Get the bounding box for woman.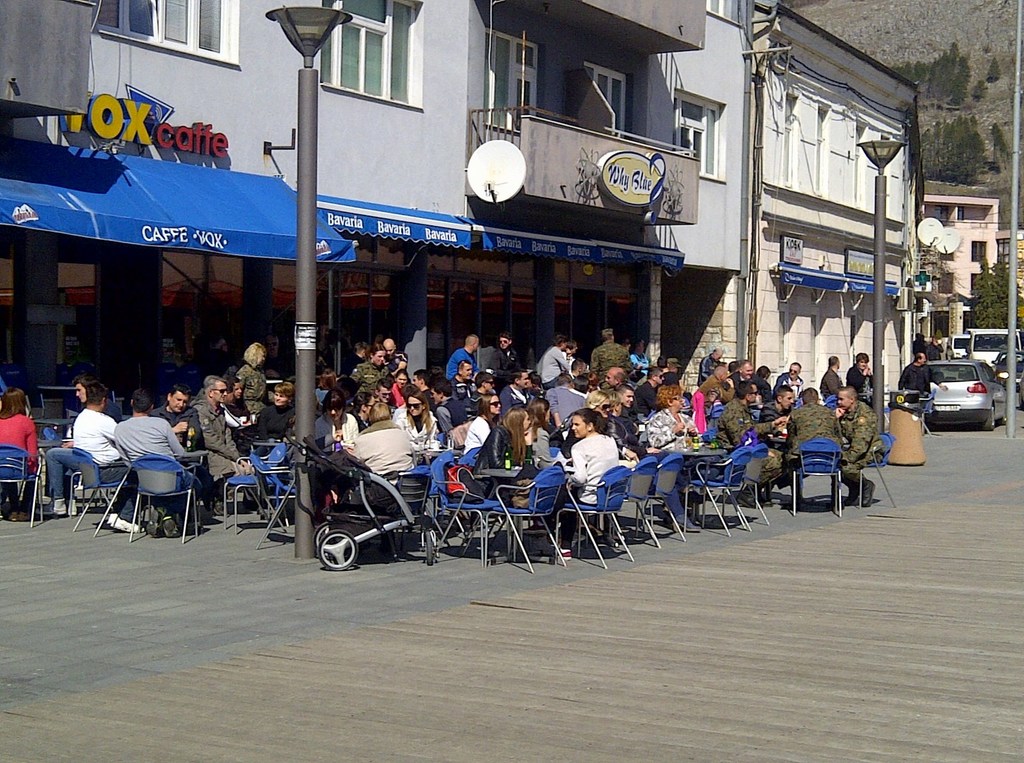
<bbox>640, 383, 706, 510</bbox>.
